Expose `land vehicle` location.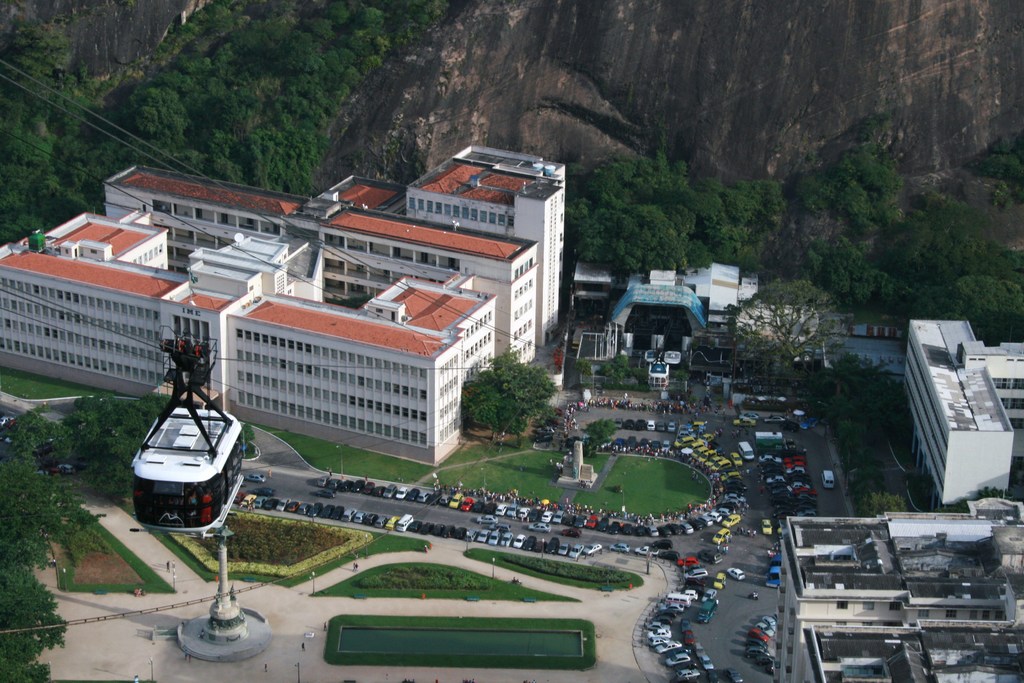
Exposed at BBox(721, 665, 744, 682).
